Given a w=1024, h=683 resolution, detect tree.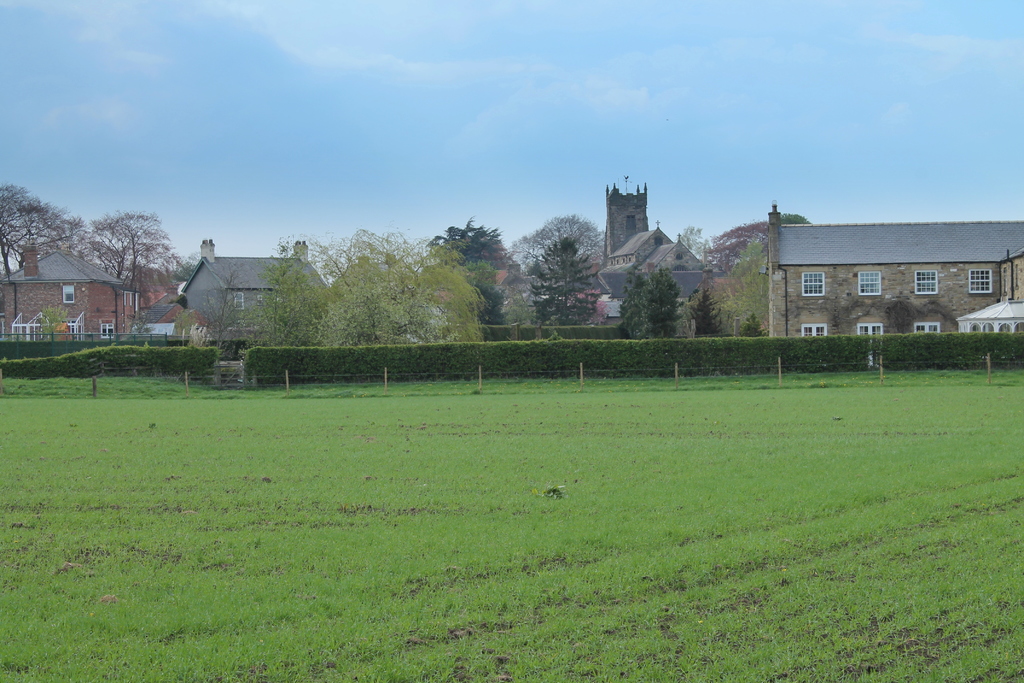
(522,222,602,330).
